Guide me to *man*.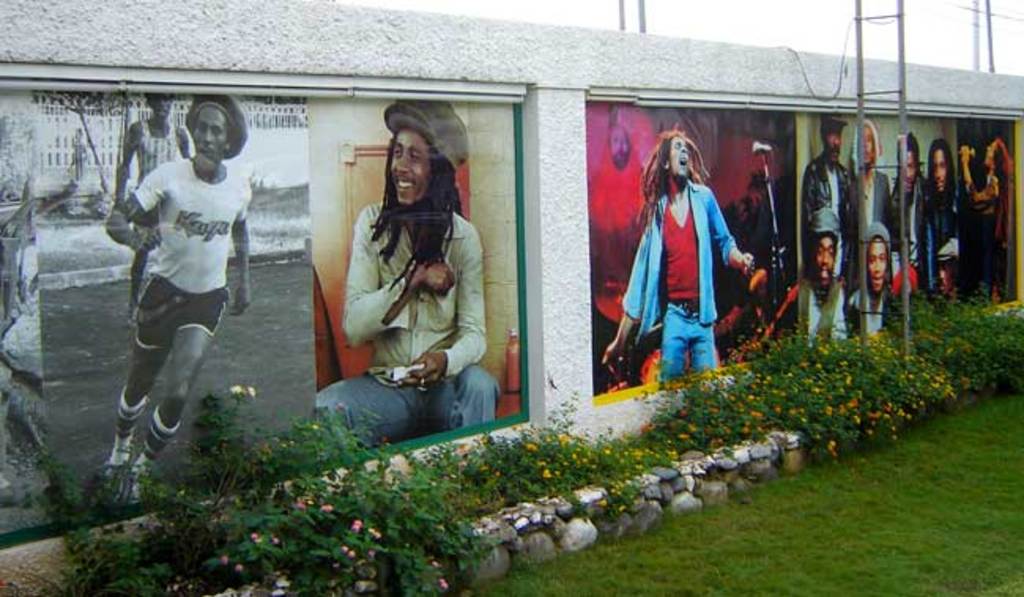
Guidance: bbox=[610, 126, 633, 170].
